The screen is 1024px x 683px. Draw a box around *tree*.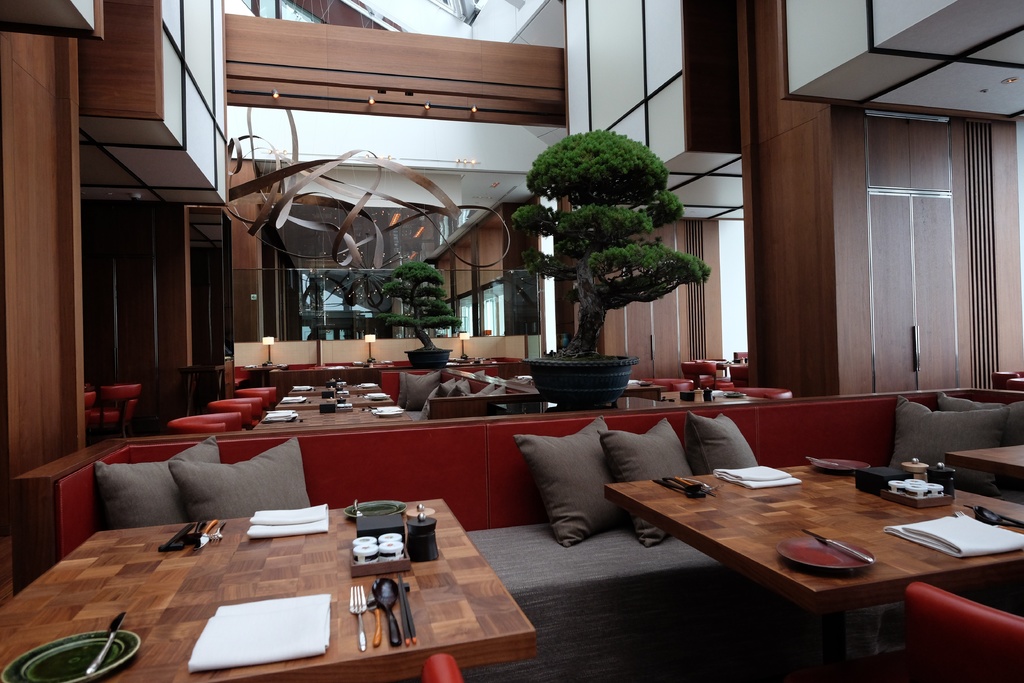
box=[384, 263, 461, 362].
